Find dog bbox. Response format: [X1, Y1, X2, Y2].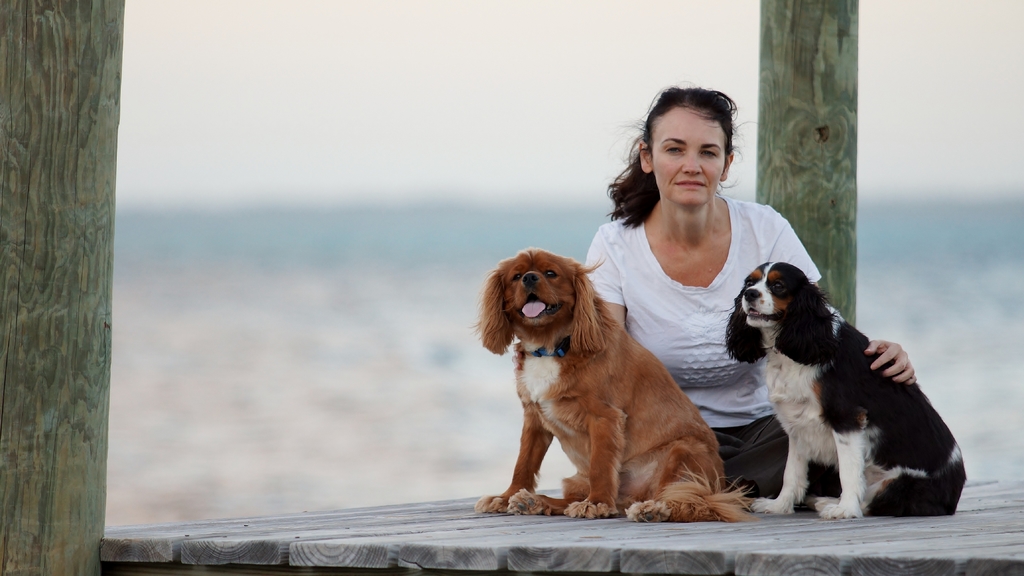
[463, 246, 761, 524].
